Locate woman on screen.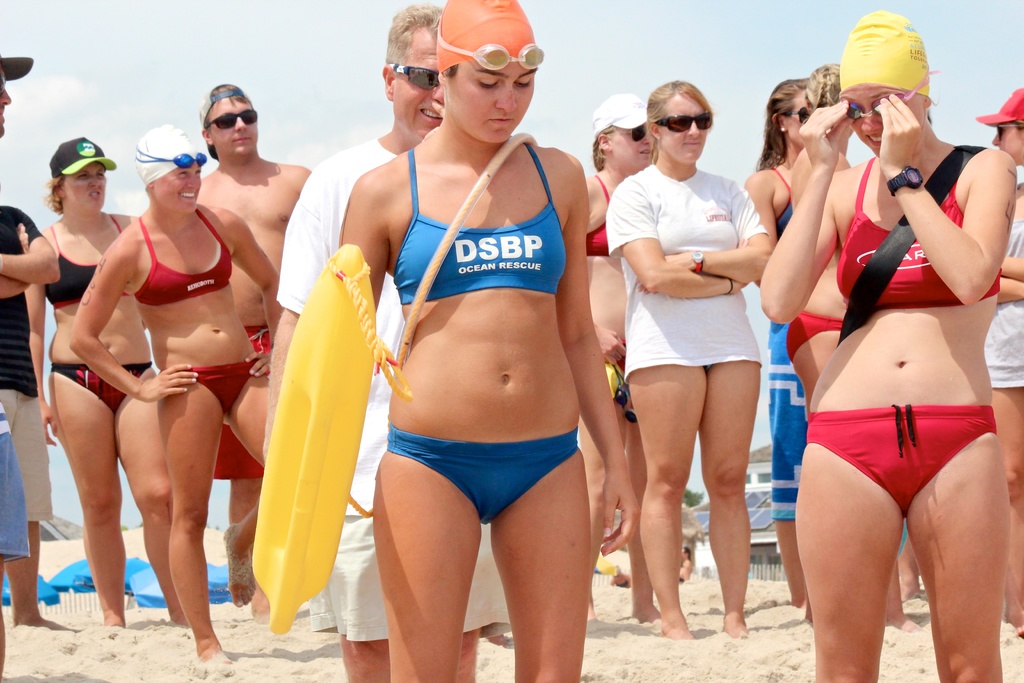
On screen at rect(583, 90, 652, 624).
